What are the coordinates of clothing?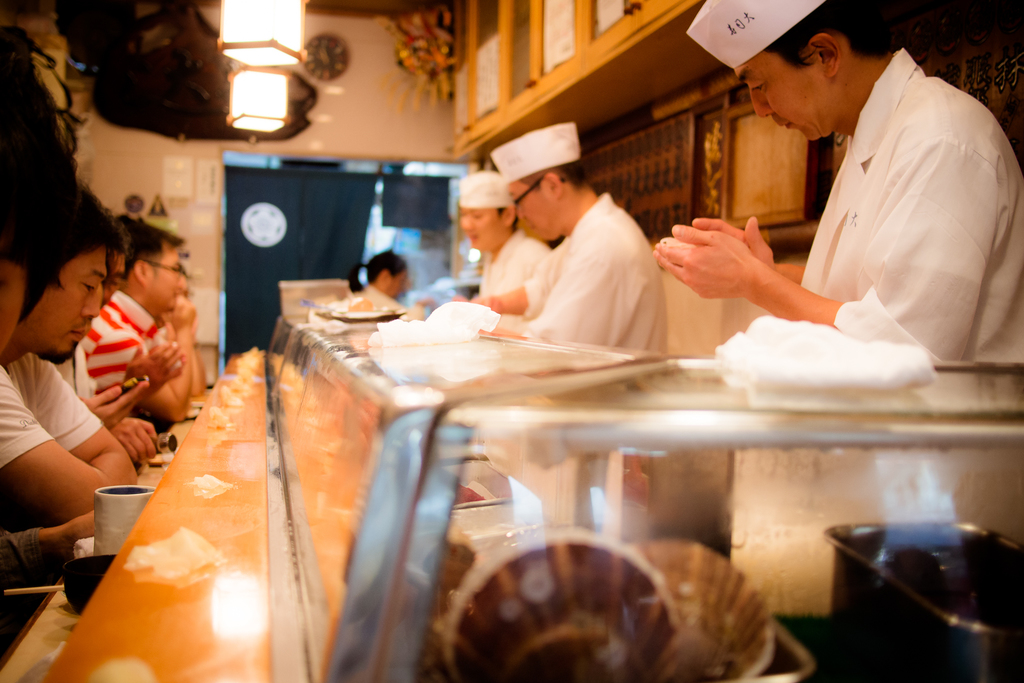
left=0, top=352, right=105, bottom=470.
